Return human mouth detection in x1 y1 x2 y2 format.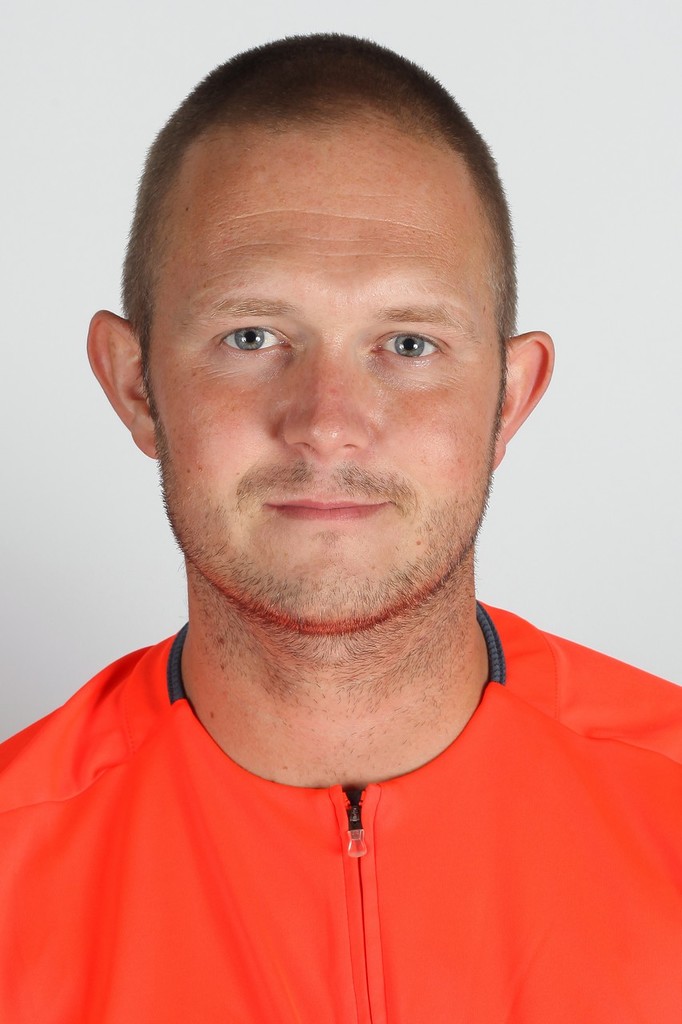
249 470 399 549.
